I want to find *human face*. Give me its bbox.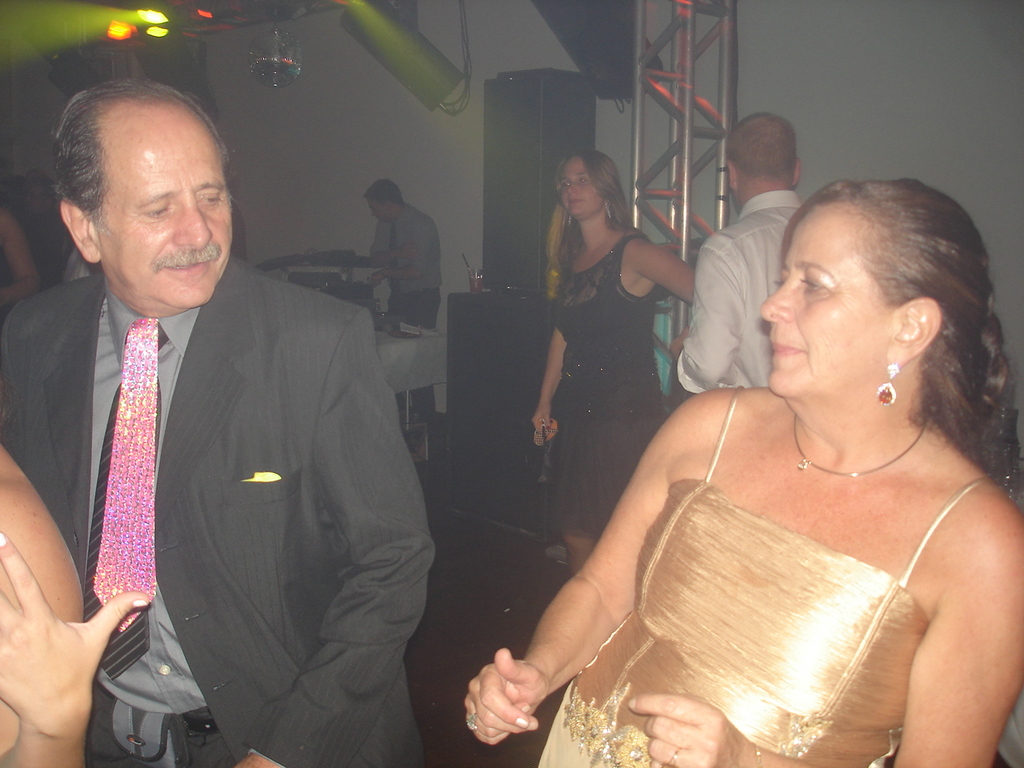
BBox(758, 202, 890, 395).
